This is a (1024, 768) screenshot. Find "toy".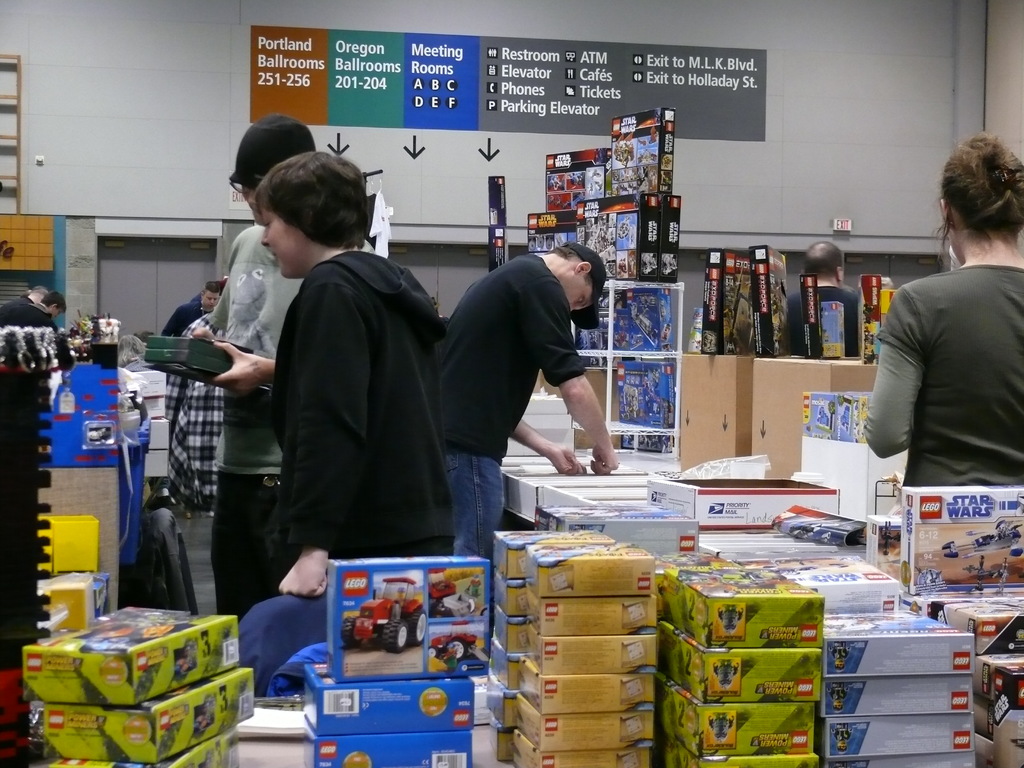
Bounding box: 432:634:481:669.
